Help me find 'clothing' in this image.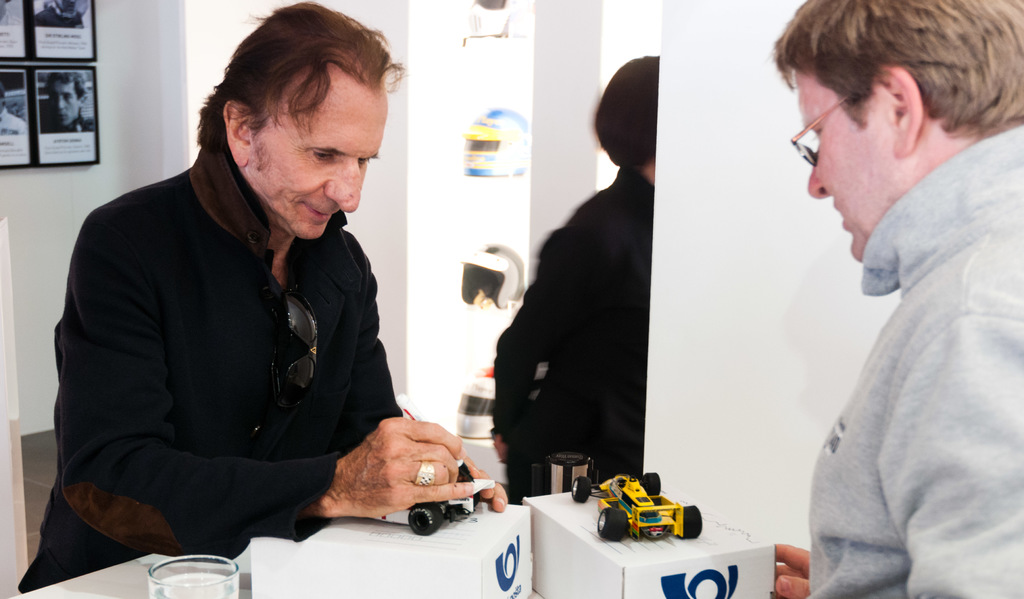
Found it: box=[796, 120, 1023, 598].
